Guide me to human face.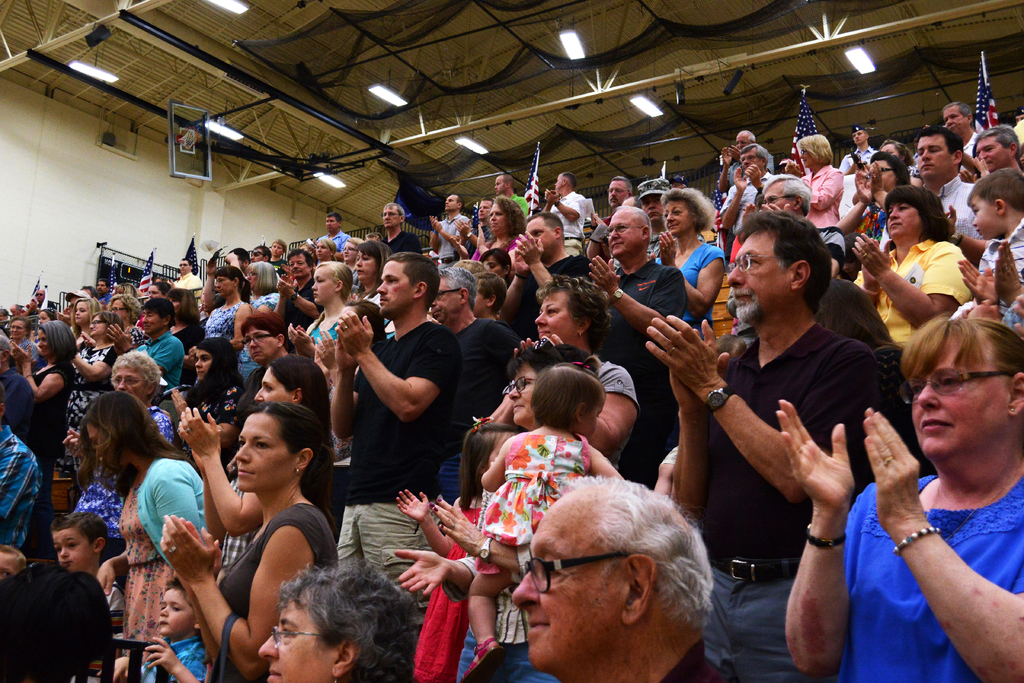
Guidance: [164, 593, 199, 635].
